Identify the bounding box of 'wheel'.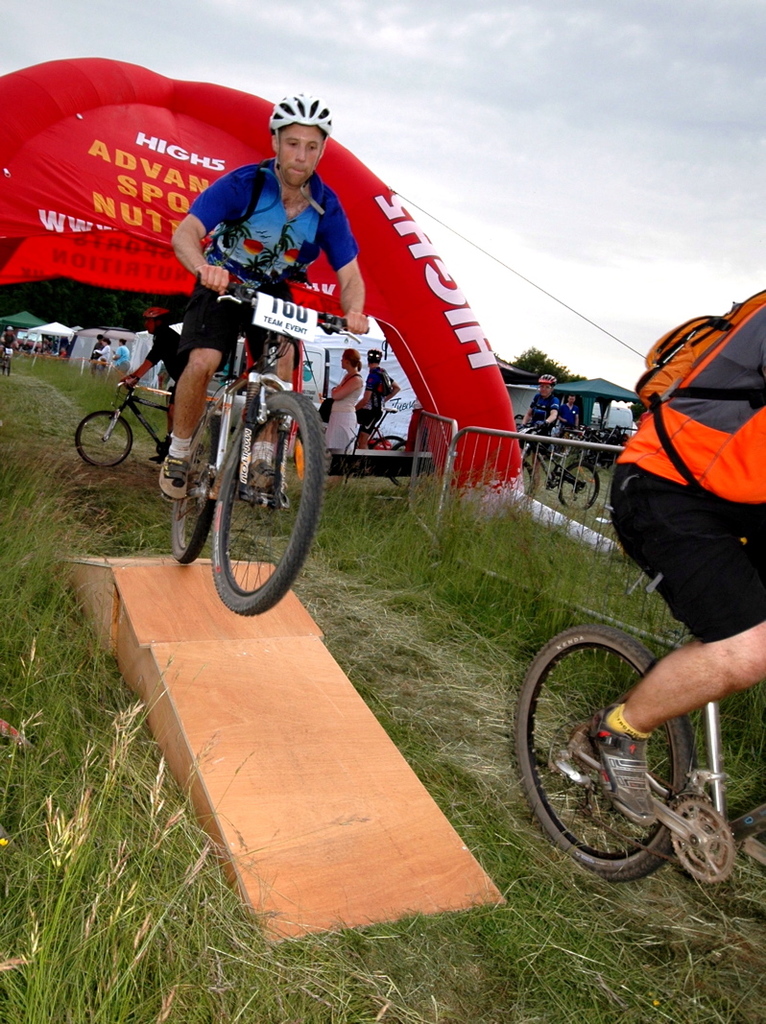
Rect(2, 367, 9, 377).
